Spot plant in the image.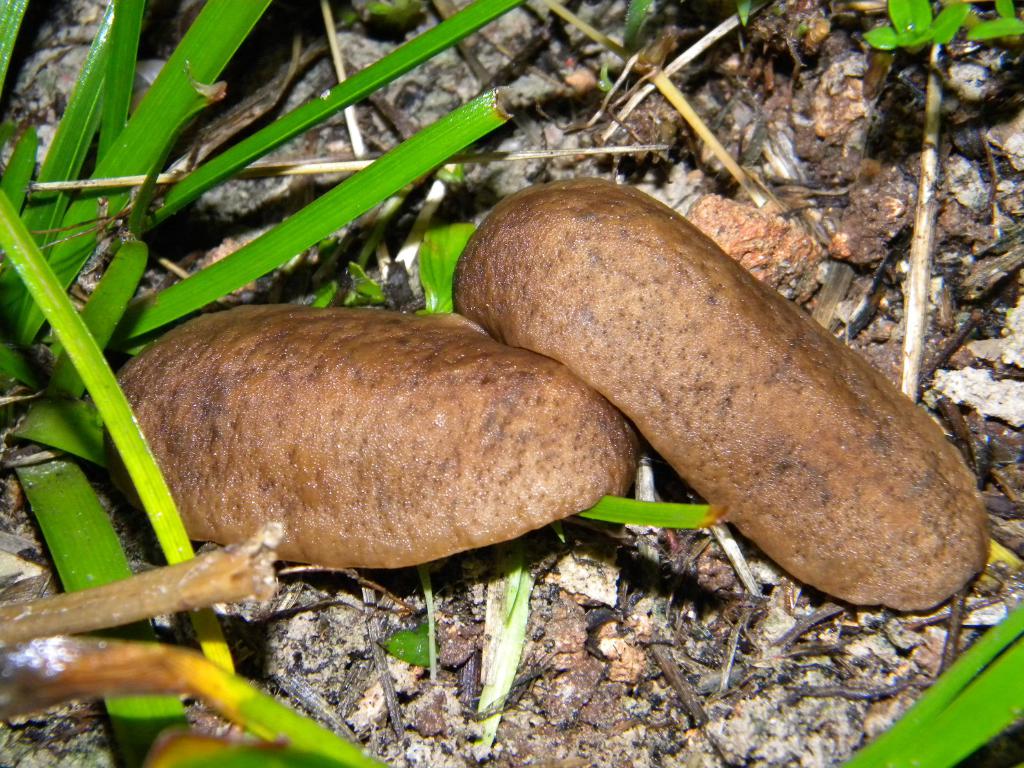
plant found at [left=591, top=505, right=739, bottom=537].
